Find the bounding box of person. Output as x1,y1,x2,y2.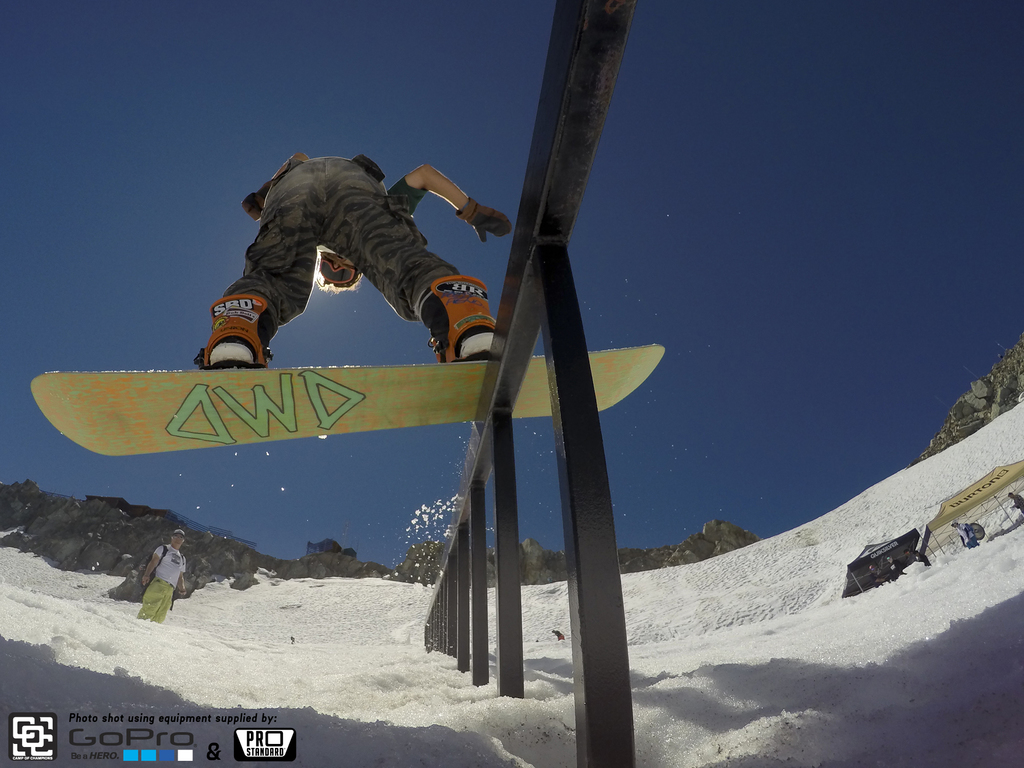
141,523,185,626.
